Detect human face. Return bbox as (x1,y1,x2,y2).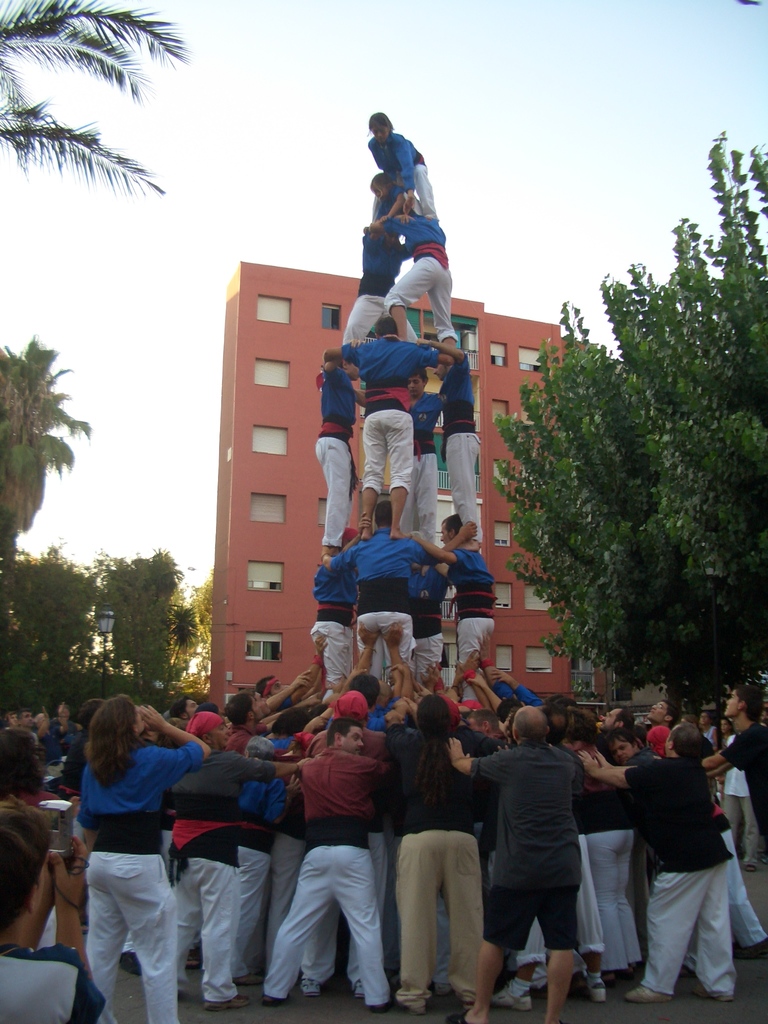
(212,724,228,748).
